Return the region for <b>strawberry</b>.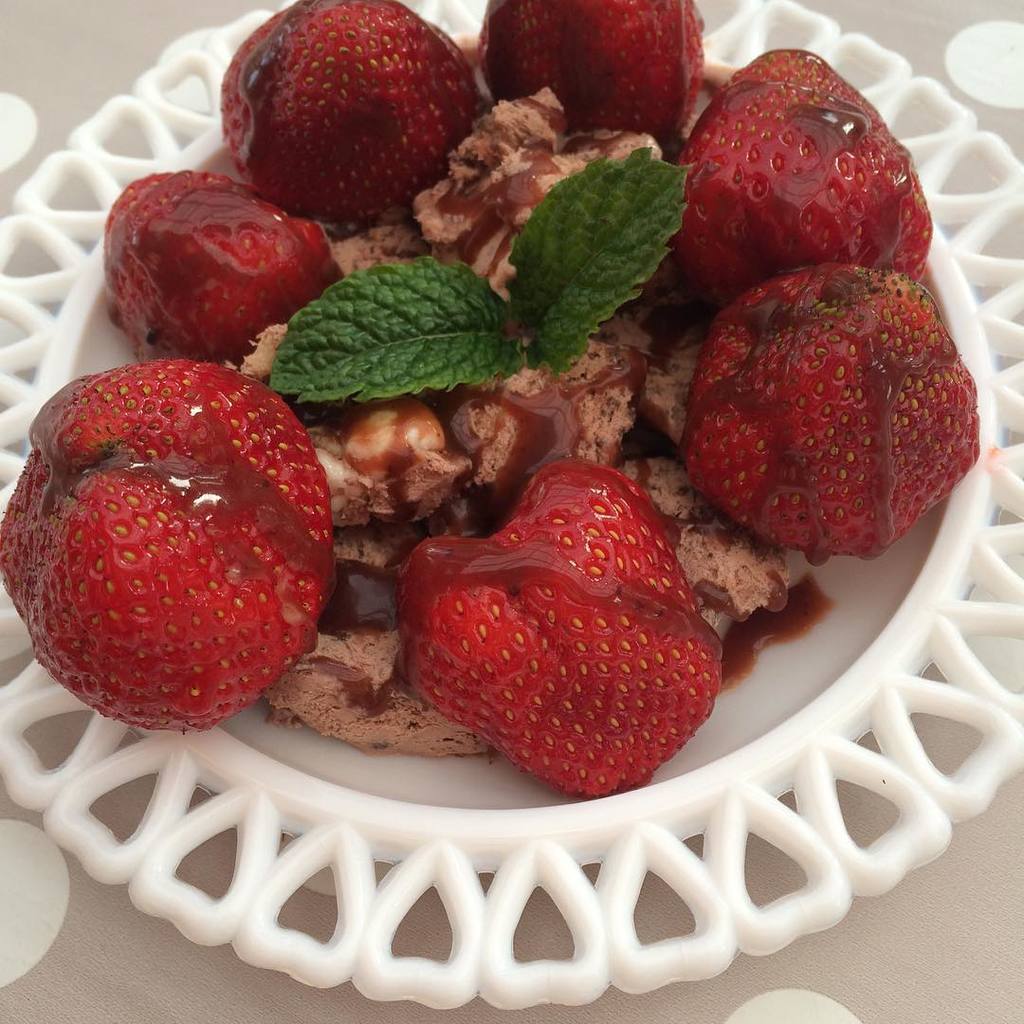
<region>676, 35, 934, 319</region>.
